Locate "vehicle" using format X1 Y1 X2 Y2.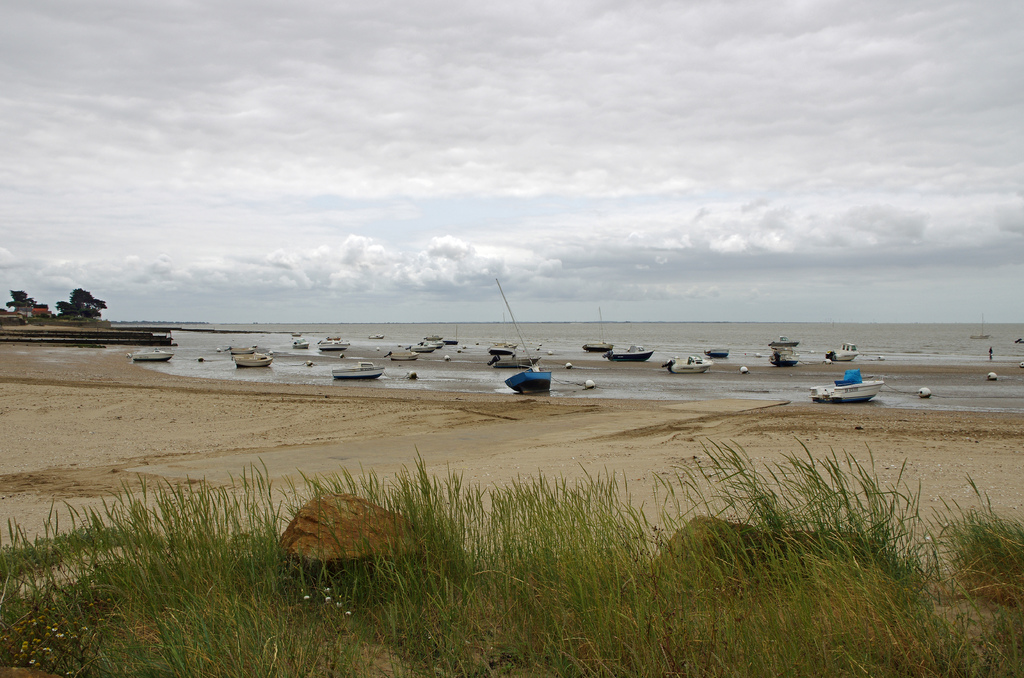
497 280 554 393.
